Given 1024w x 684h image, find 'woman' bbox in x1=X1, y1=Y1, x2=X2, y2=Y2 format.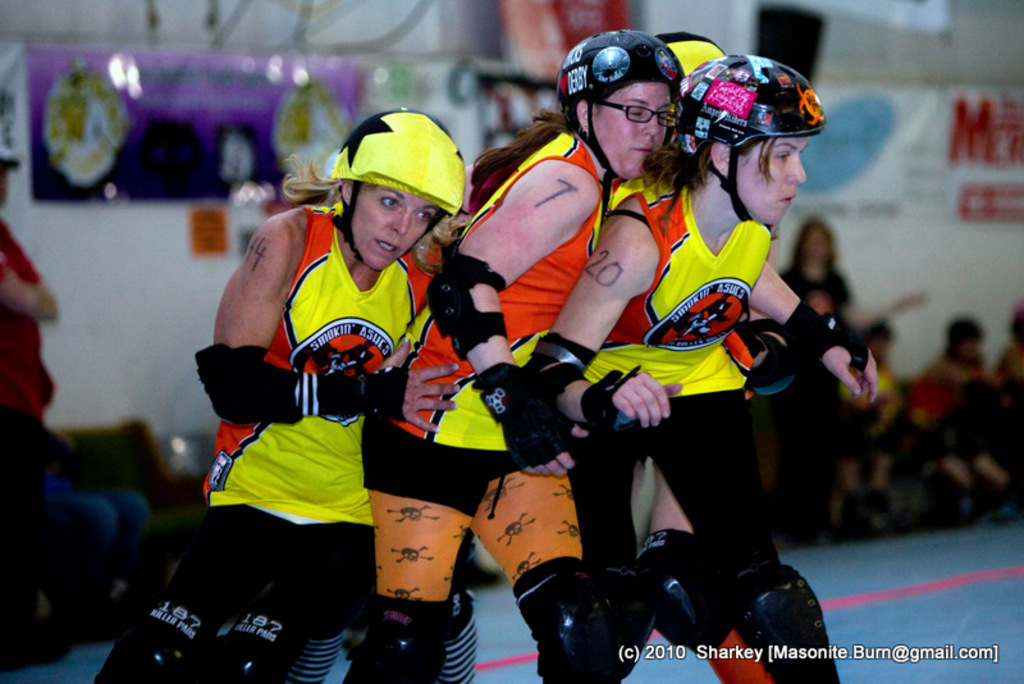
x1=532, y1=51, x2=881, y2=683.
